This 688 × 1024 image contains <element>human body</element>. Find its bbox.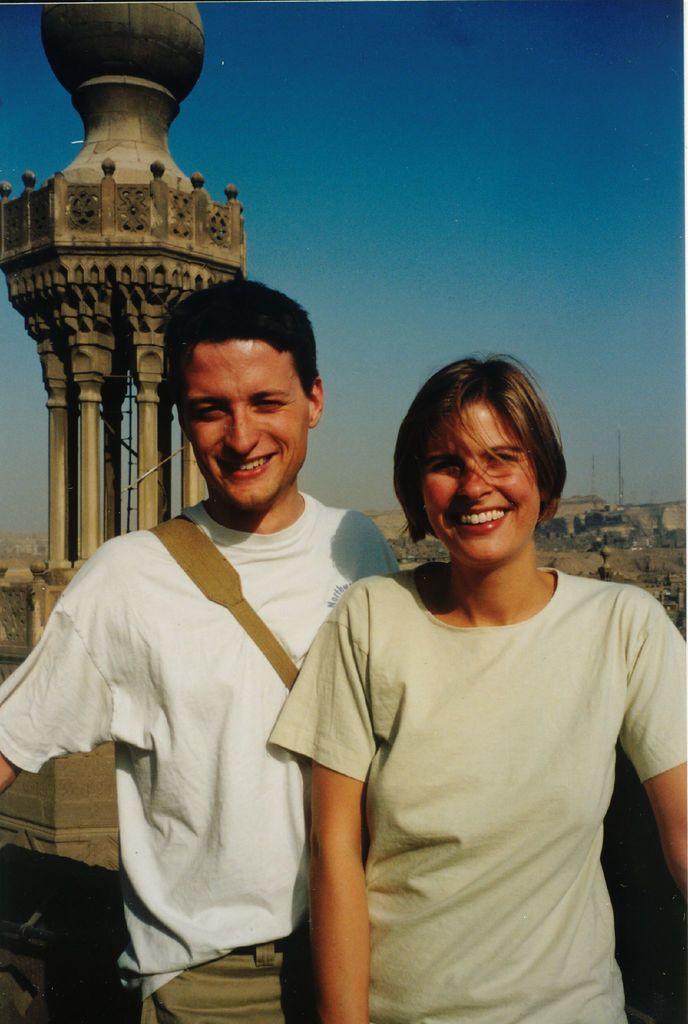
241 380 646 1023.
